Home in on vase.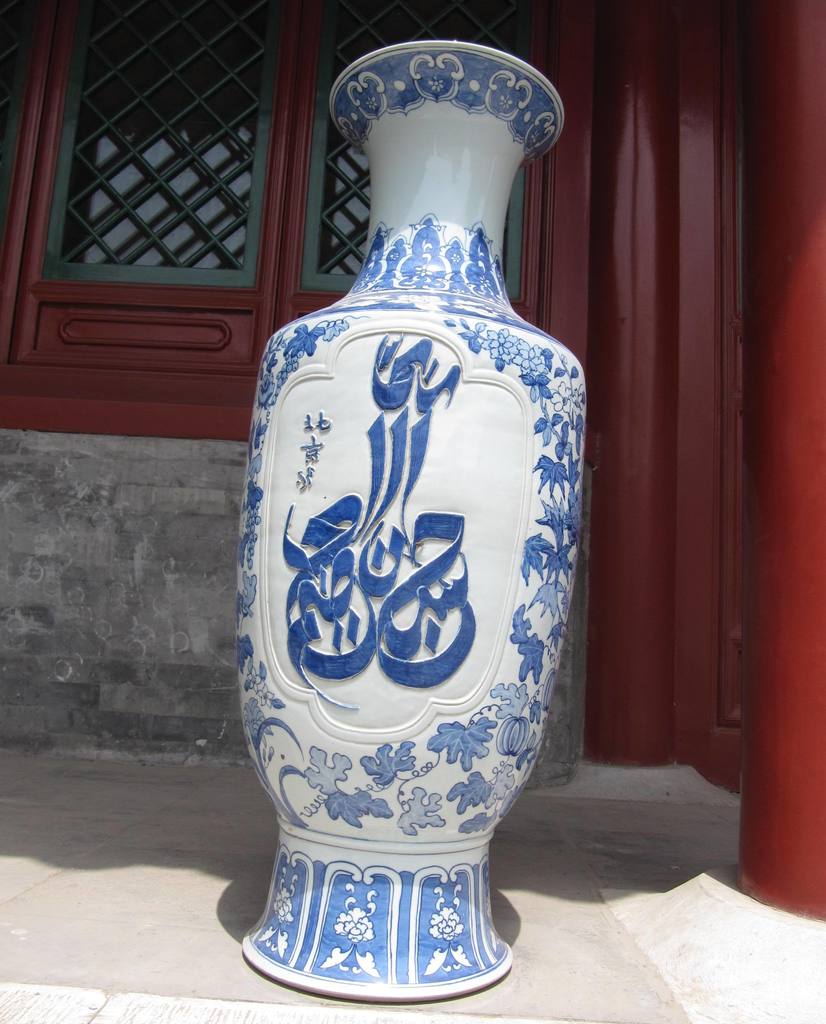
Homed in at <region>238, 37, 587, 1001</region>.
